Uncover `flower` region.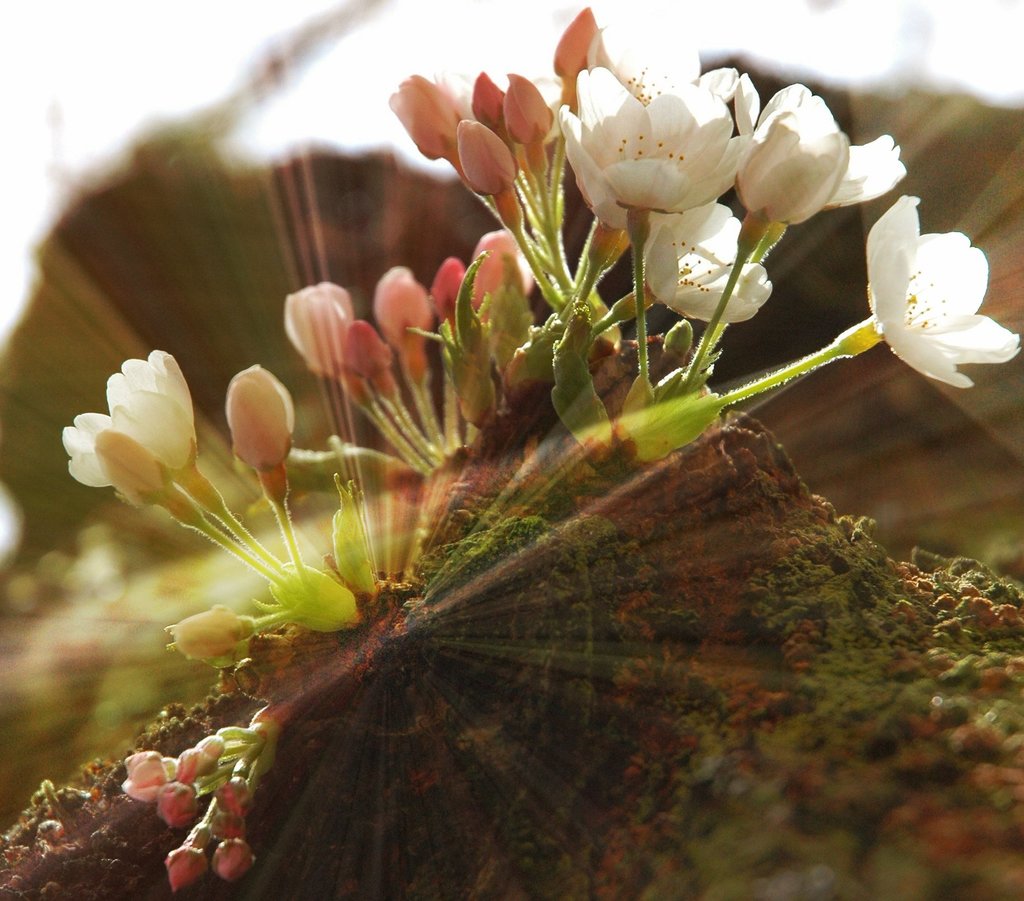
Uncovered: rect(56, 348, 220, 492).
